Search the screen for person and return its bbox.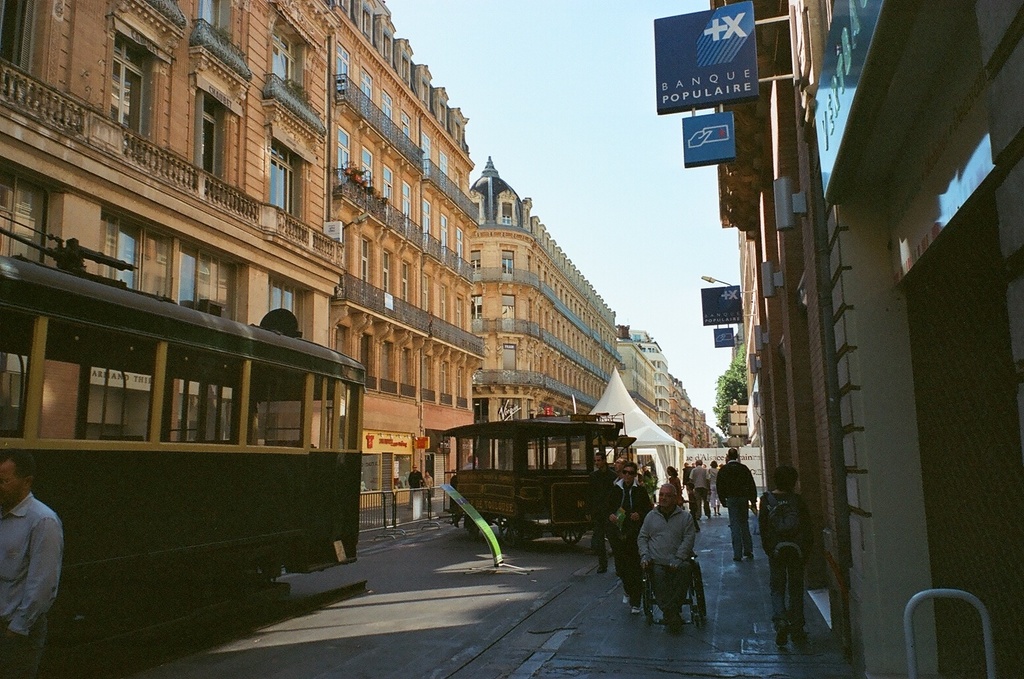
Found: 0,445,68,678.
